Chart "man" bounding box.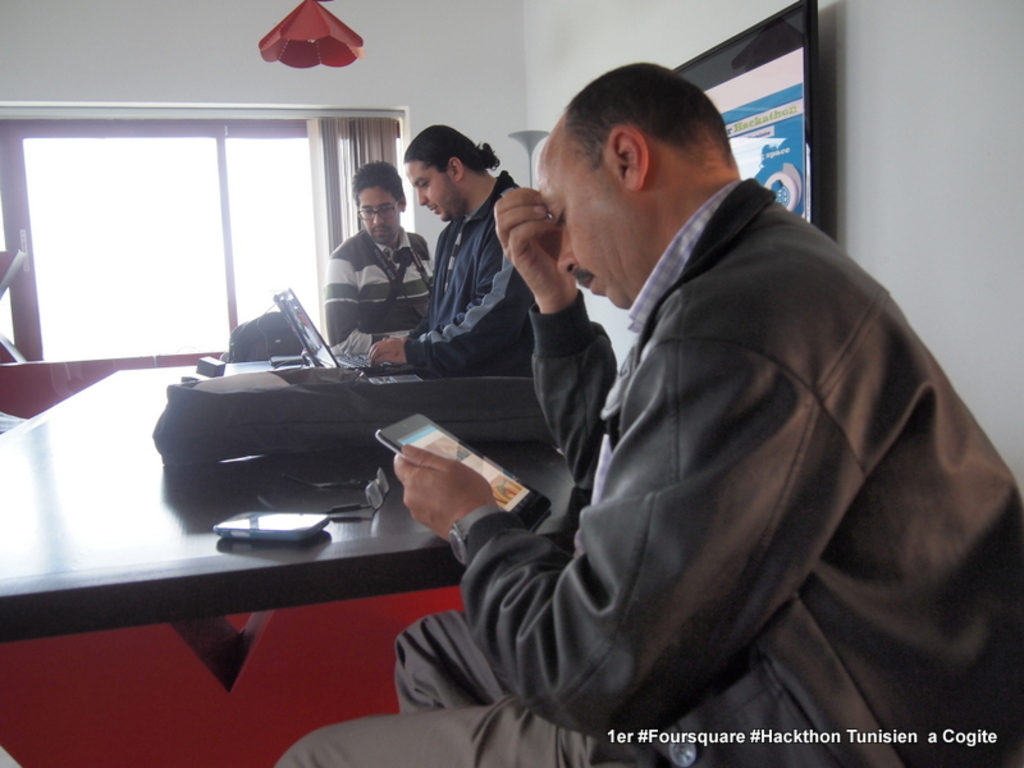
Charted: [328,77,978,732].
